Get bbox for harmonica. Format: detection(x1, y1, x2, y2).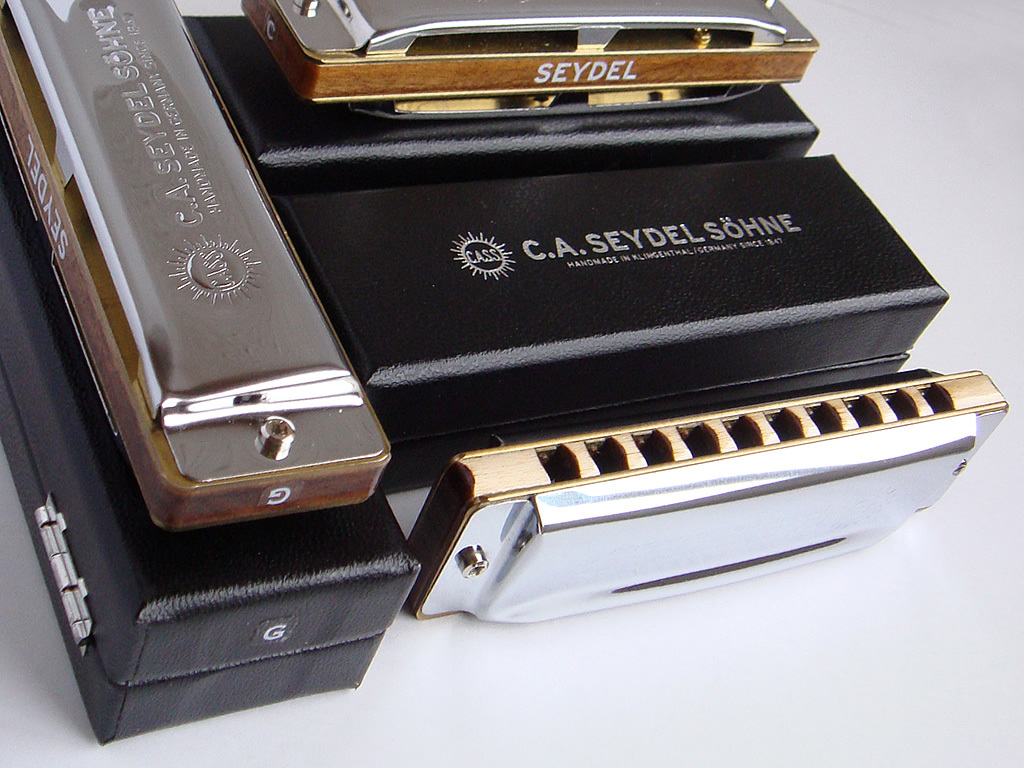
detection(401, 367, 1008, 630).
